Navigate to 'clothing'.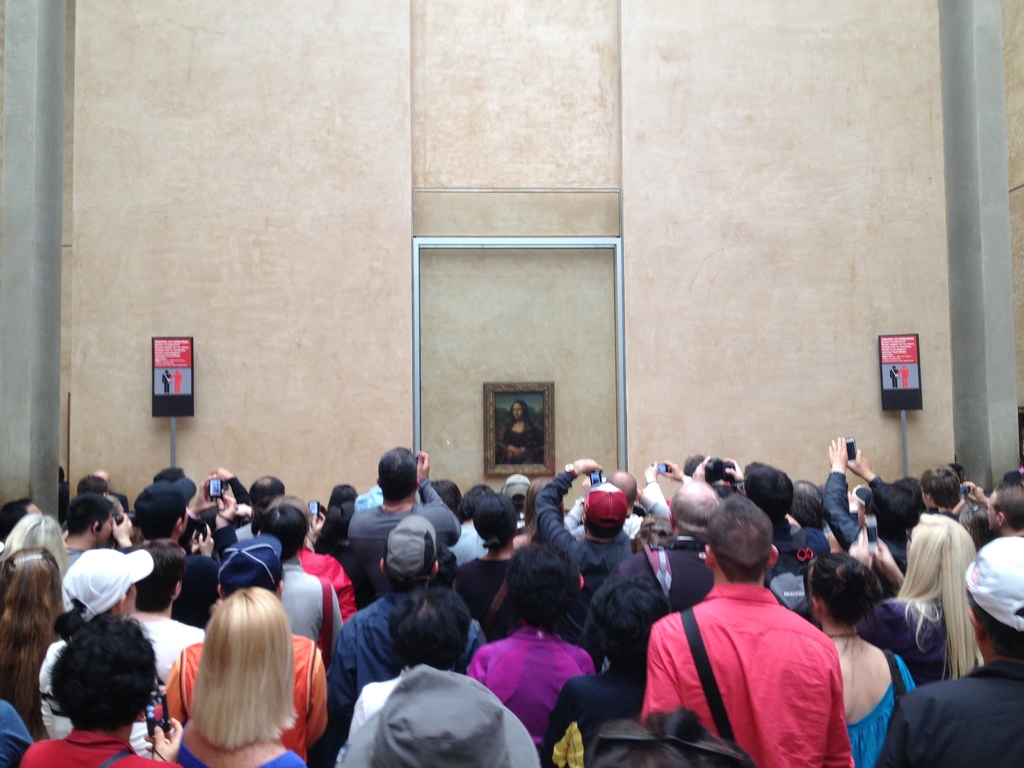
Navigation target: (644, 584, 858, 767).
